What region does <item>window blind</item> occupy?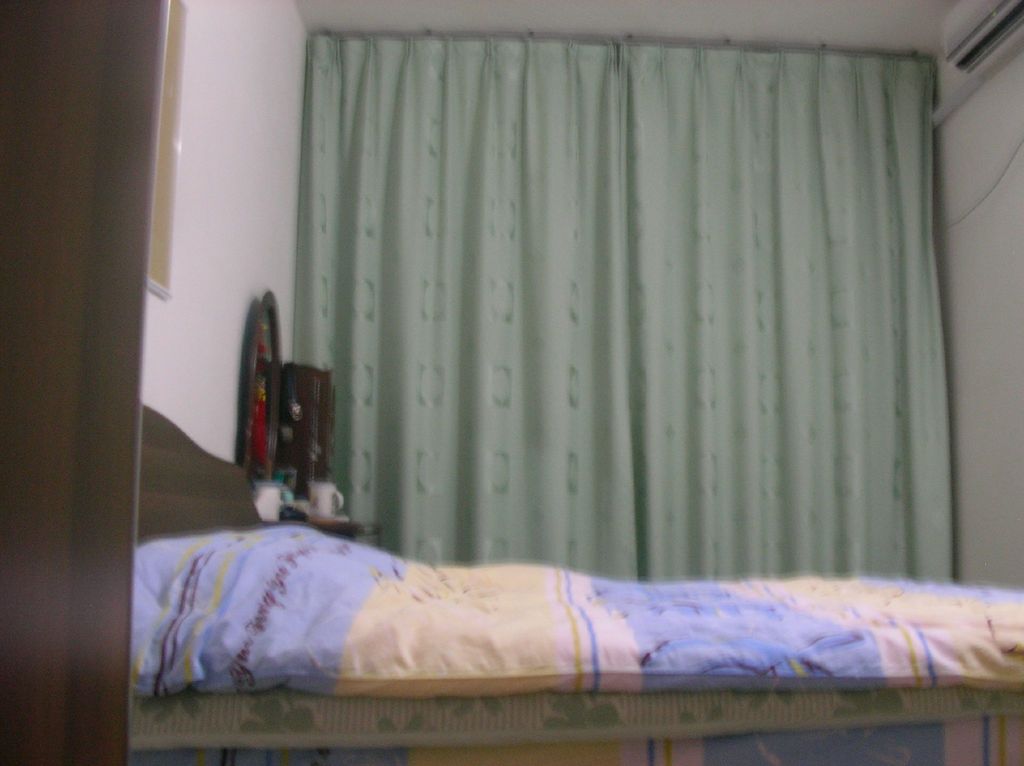
BBox(308, 35, 956, 585).
